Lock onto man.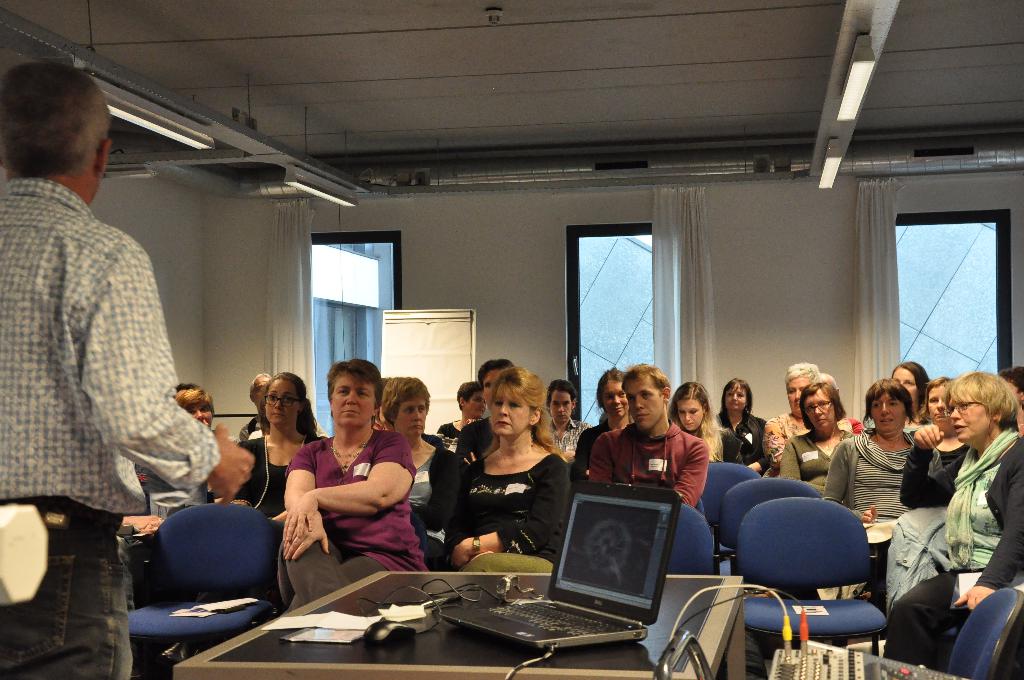
Locked: (left=8, top=80, right=218, bottom=629).
